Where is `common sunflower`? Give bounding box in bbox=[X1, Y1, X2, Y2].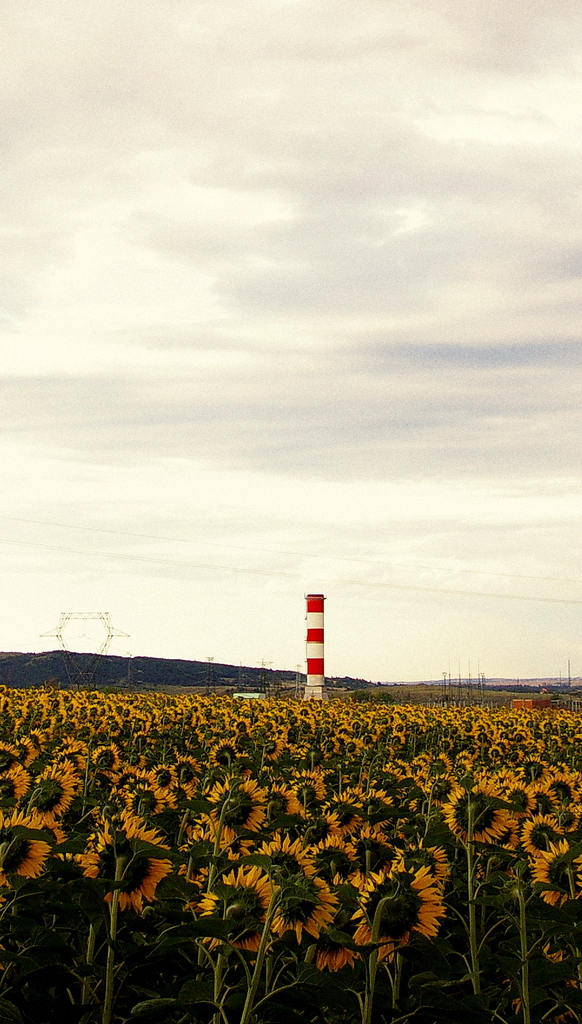
bbox=[0, 818, 56, 879].
